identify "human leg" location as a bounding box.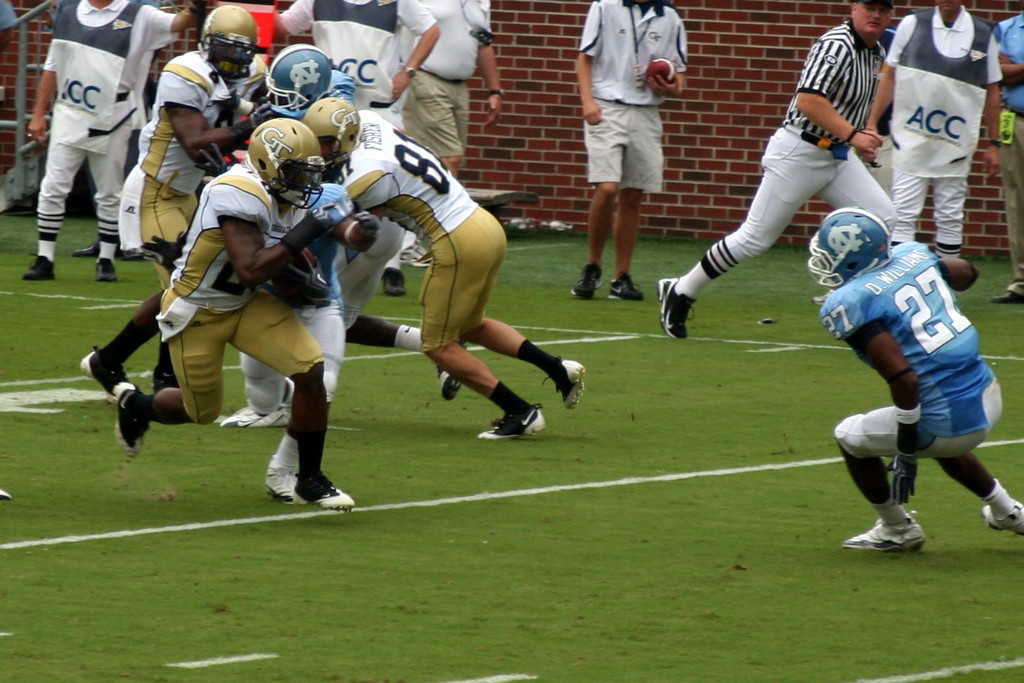
655:130:826:331.
